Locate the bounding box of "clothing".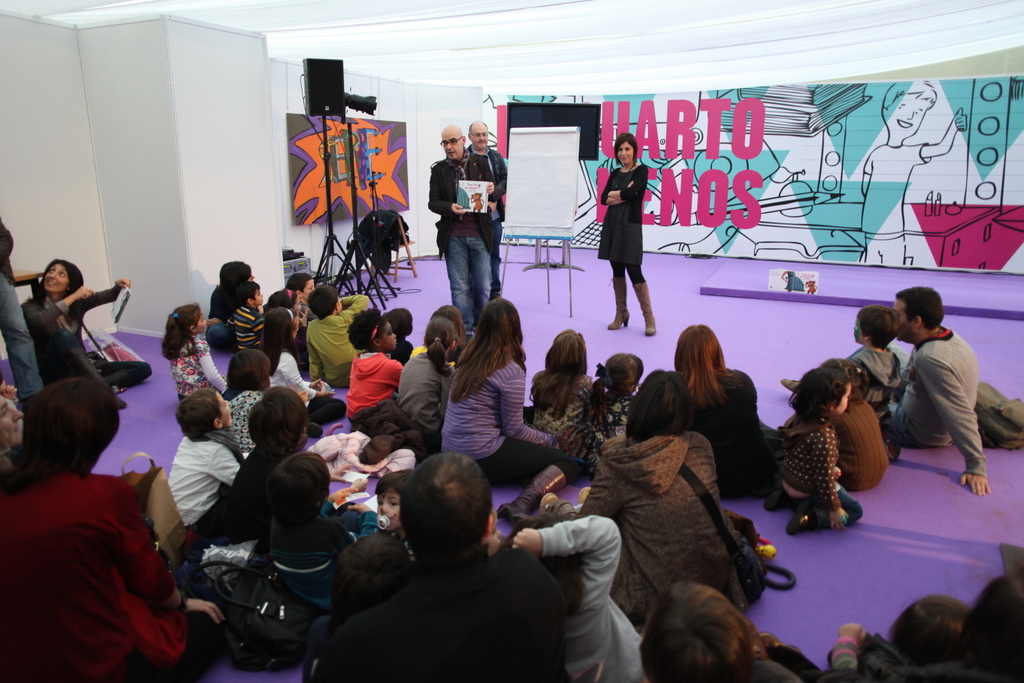
Bounding box: <box>425,151,493,332</box>.
